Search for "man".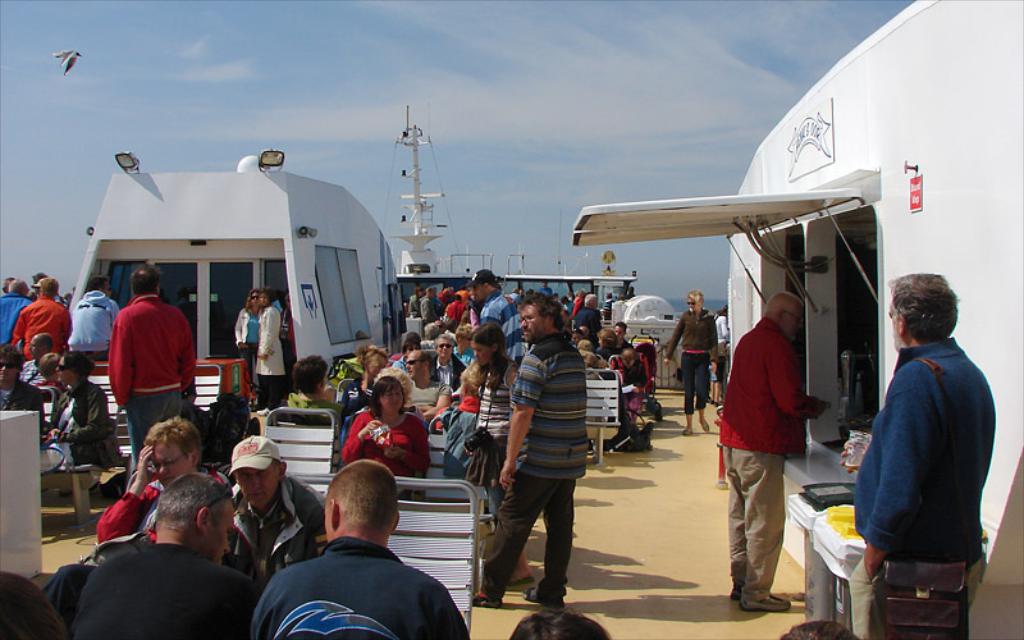
Found at 15/284/77/352.
